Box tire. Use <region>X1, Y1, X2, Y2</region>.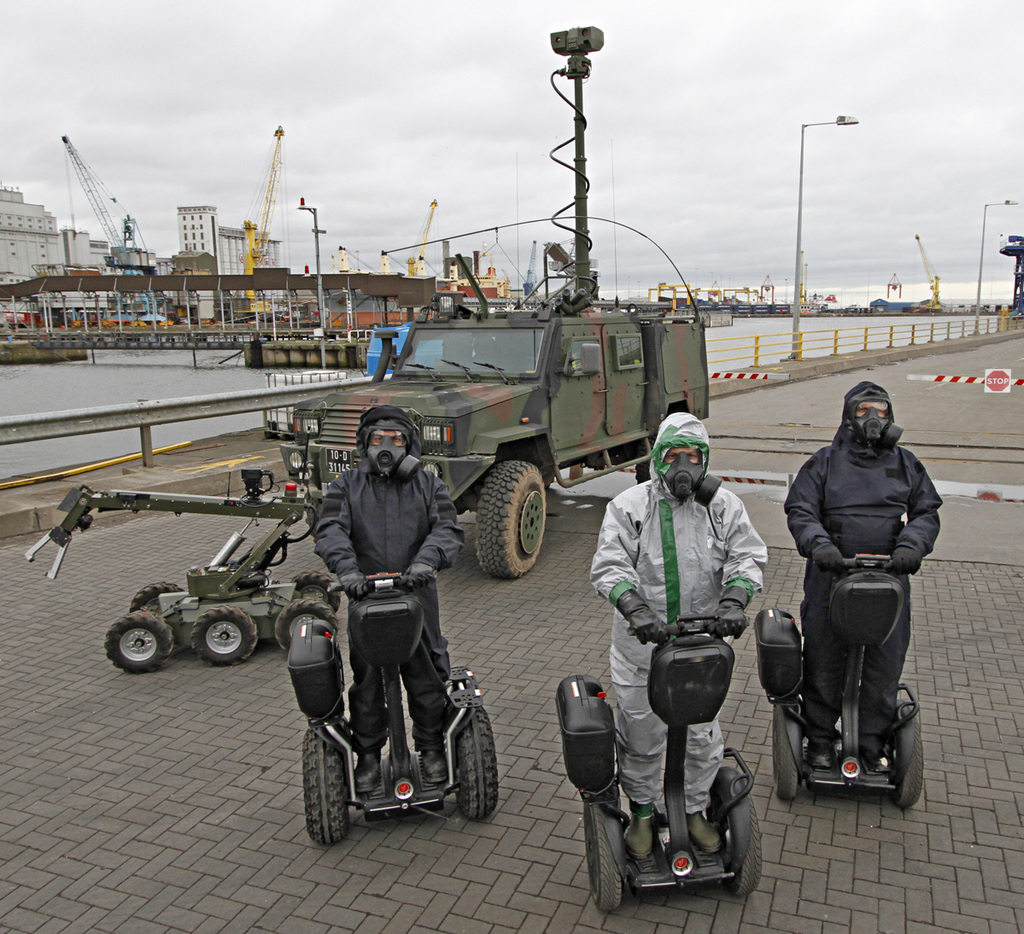
<region>299, 484, 326, 537</region>.
